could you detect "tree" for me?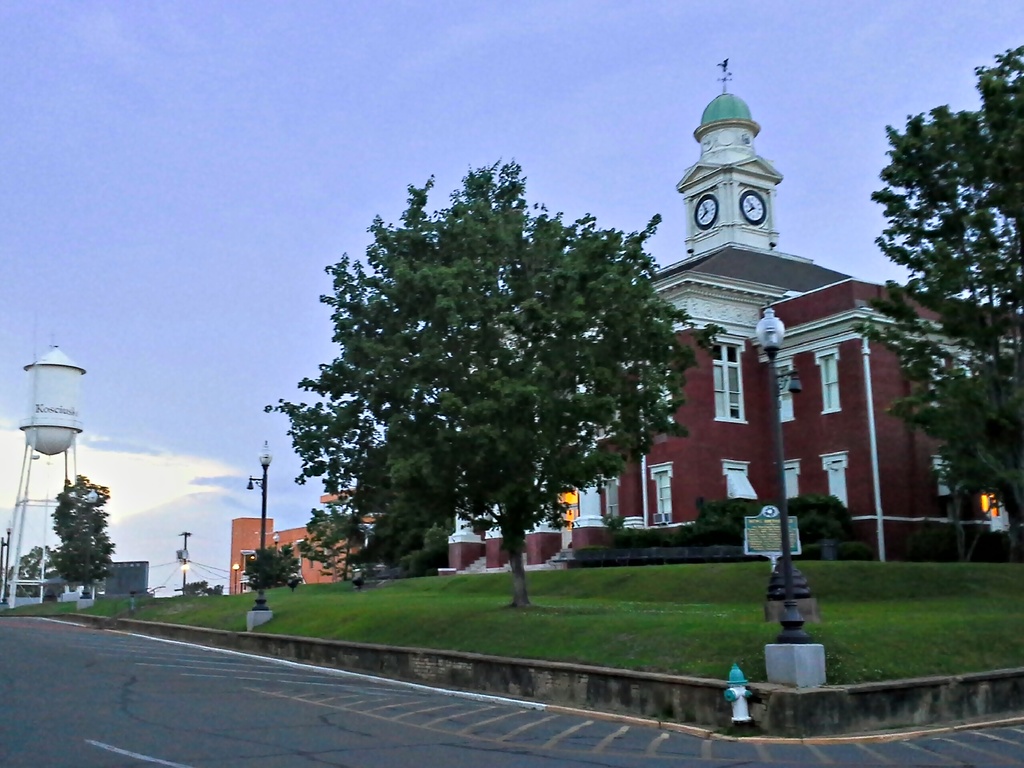
Detection result: 854 45 1023 566.
